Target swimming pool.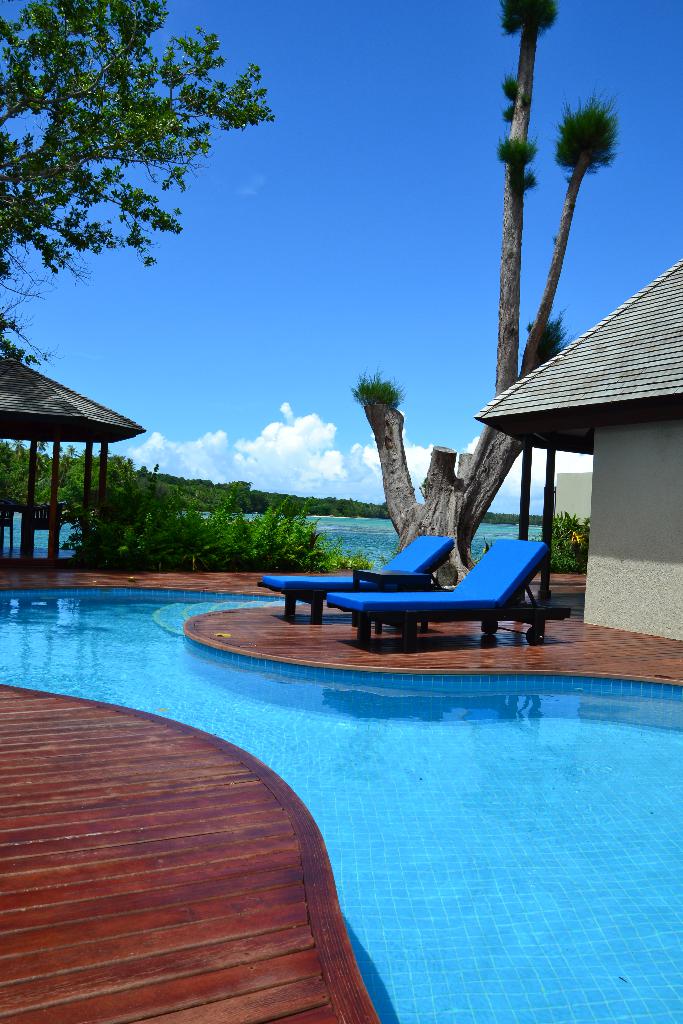
Target region: l=0, t=586, r=682, b=1023.
